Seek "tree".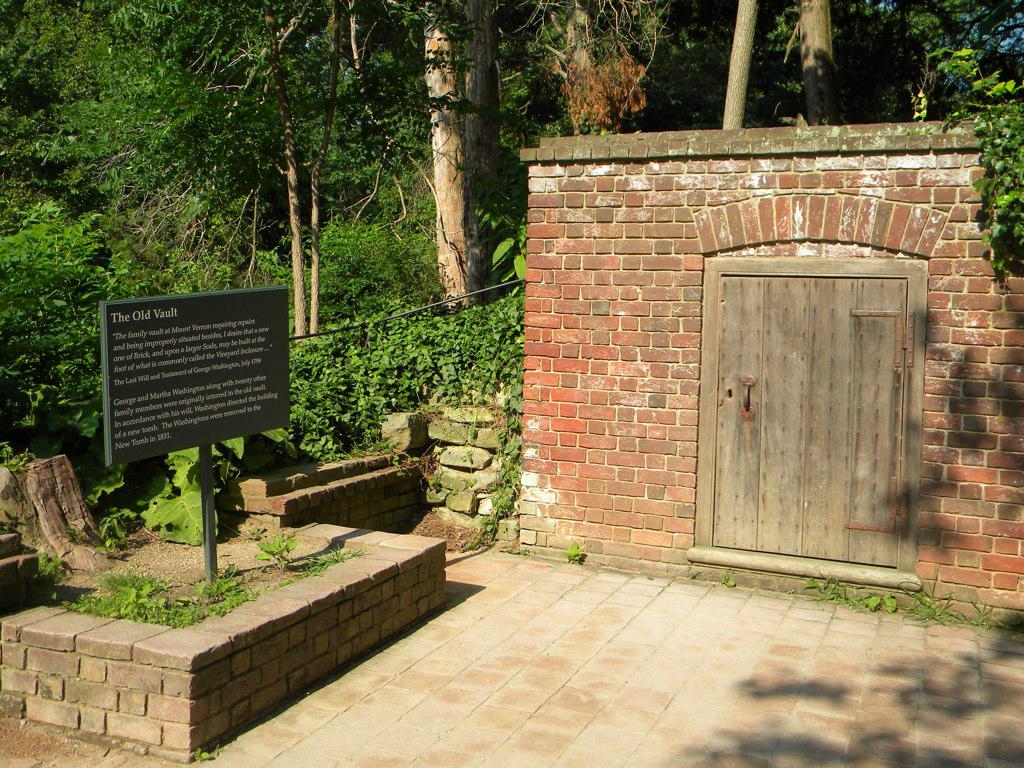
(left=726, top=0, right=761, bottom=125).
